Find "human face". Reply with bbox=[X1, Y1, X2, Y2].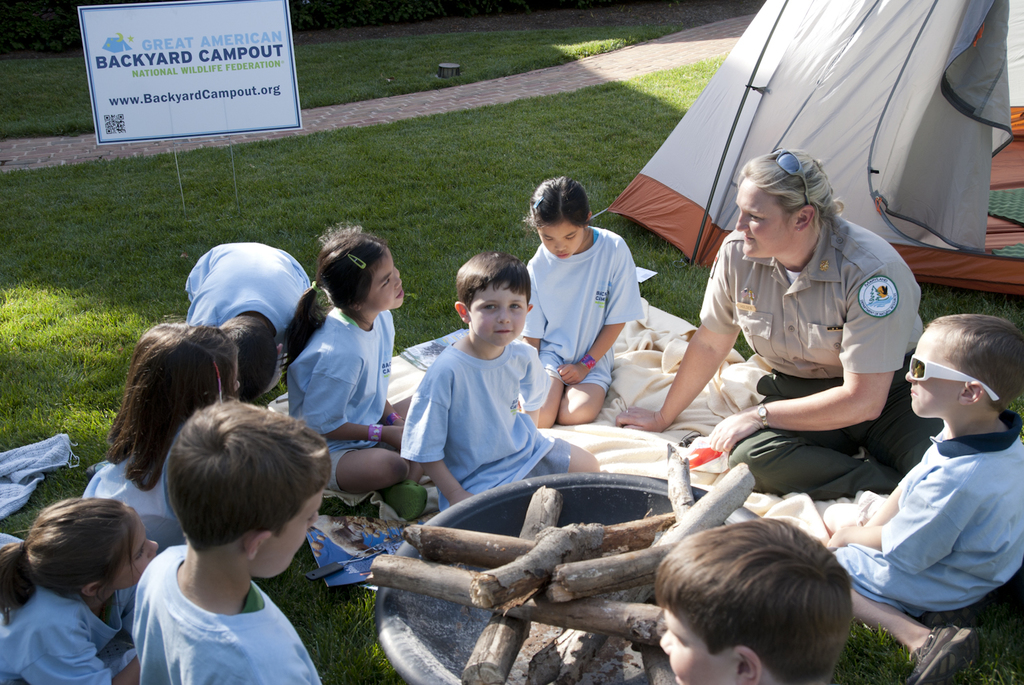
bbox=[368, 249, 402, 310].
